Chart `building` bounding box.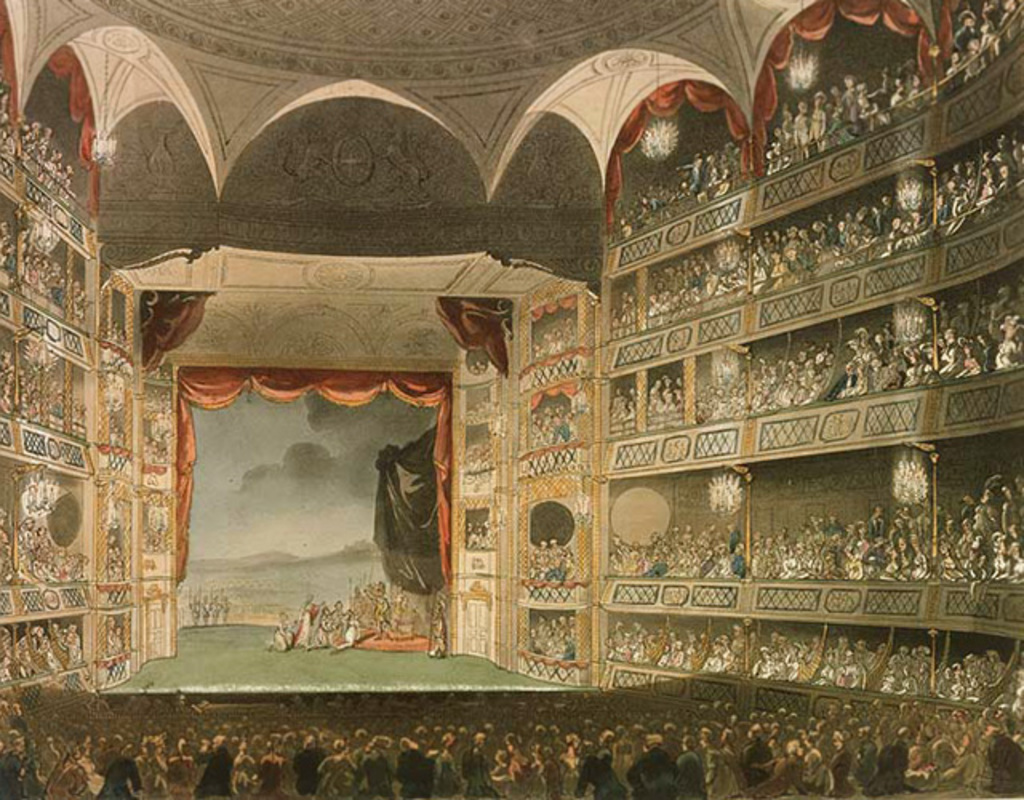
Charted: (0,0,1022,798).
